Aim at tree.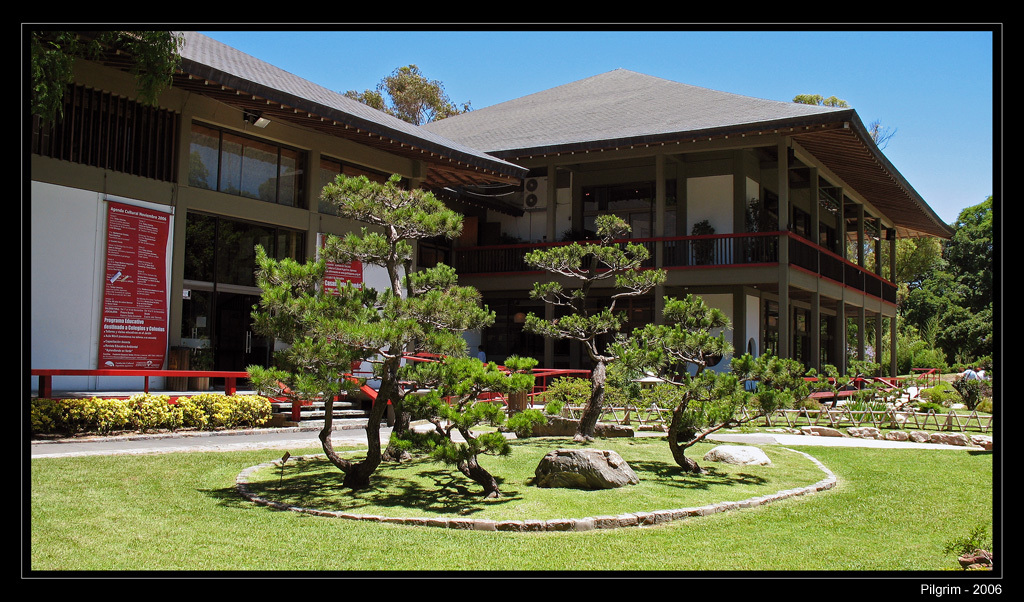
Aimed at (left=329, top=42, right=484, bottom=129).
